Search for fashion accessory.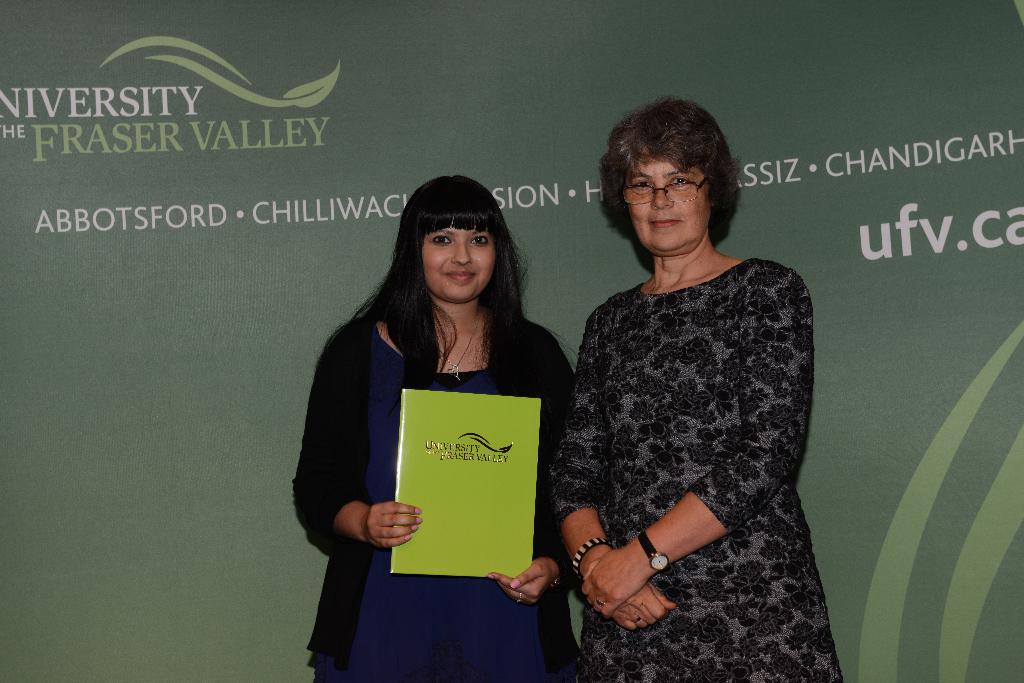
Found at detection(631, 533, 668, 577).
